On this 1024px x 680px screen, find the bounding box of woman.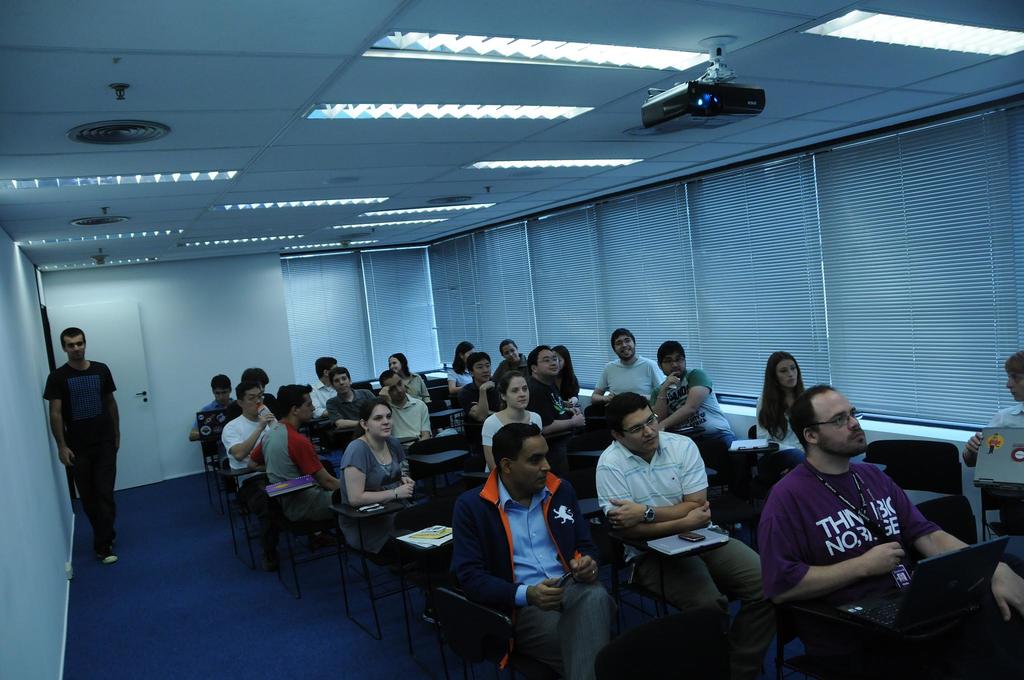
Bounding box: [754,353,811,474].
